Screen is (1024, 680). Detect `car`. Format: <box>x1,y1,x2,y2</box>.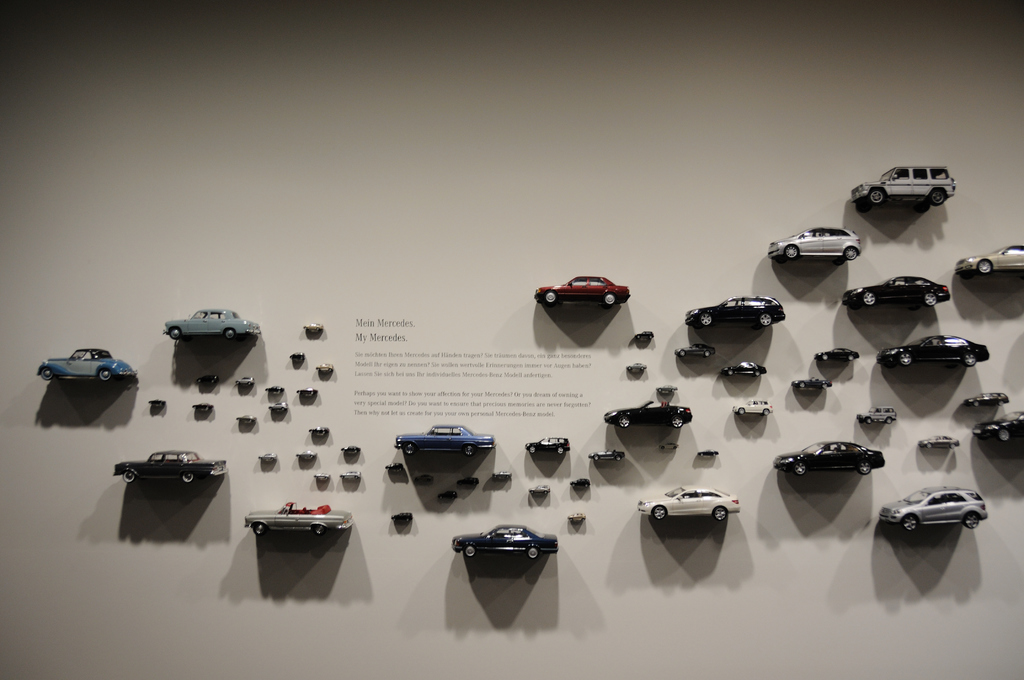
<box>965,394,1010,409</box>.
